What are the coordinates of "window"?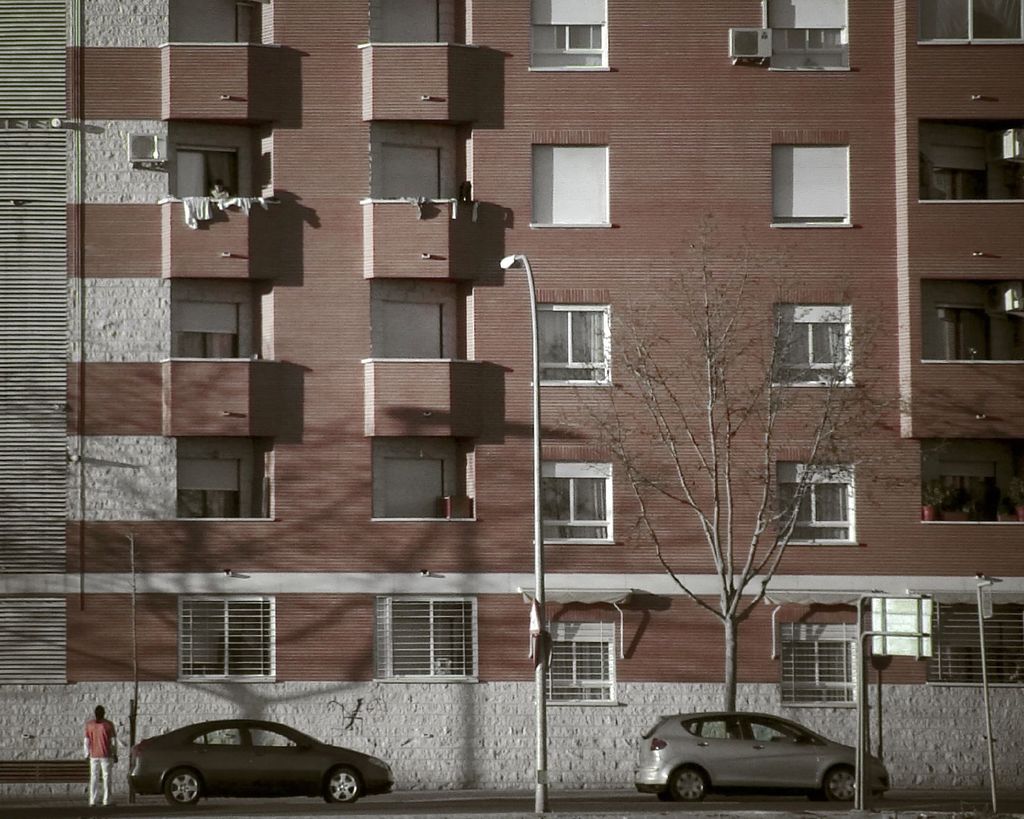
[x1=535, y1=302, x2=611, y2=382].
